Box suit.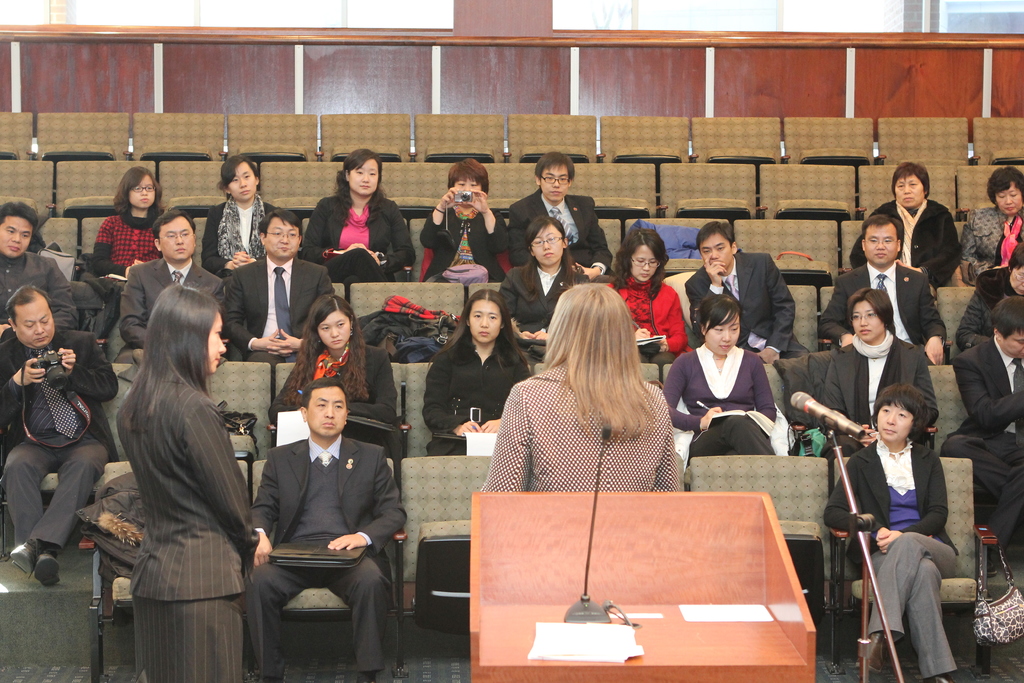
111 352 255 682.
